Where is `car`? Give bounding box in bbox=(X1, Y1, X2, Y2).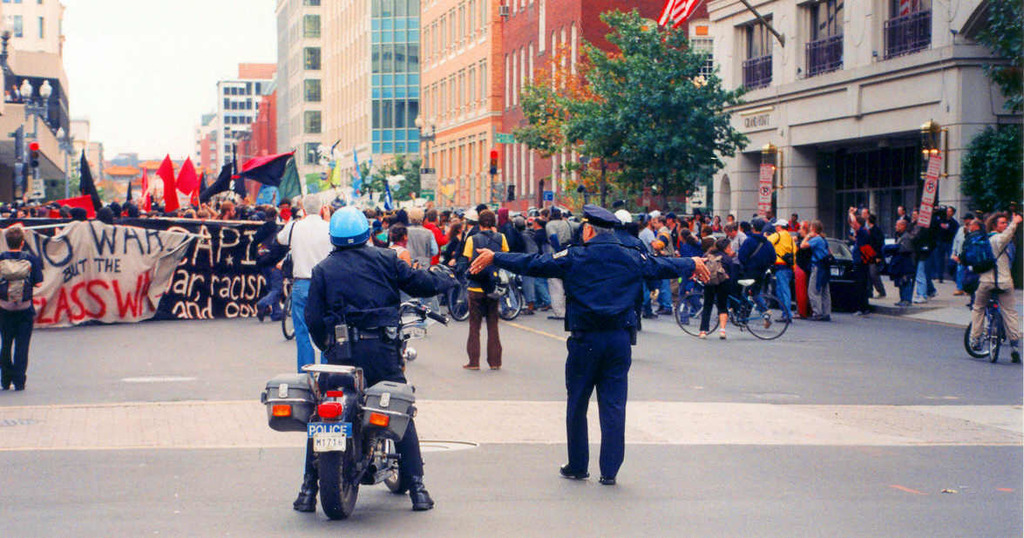
bbox=(816, 239, 853, 309).
